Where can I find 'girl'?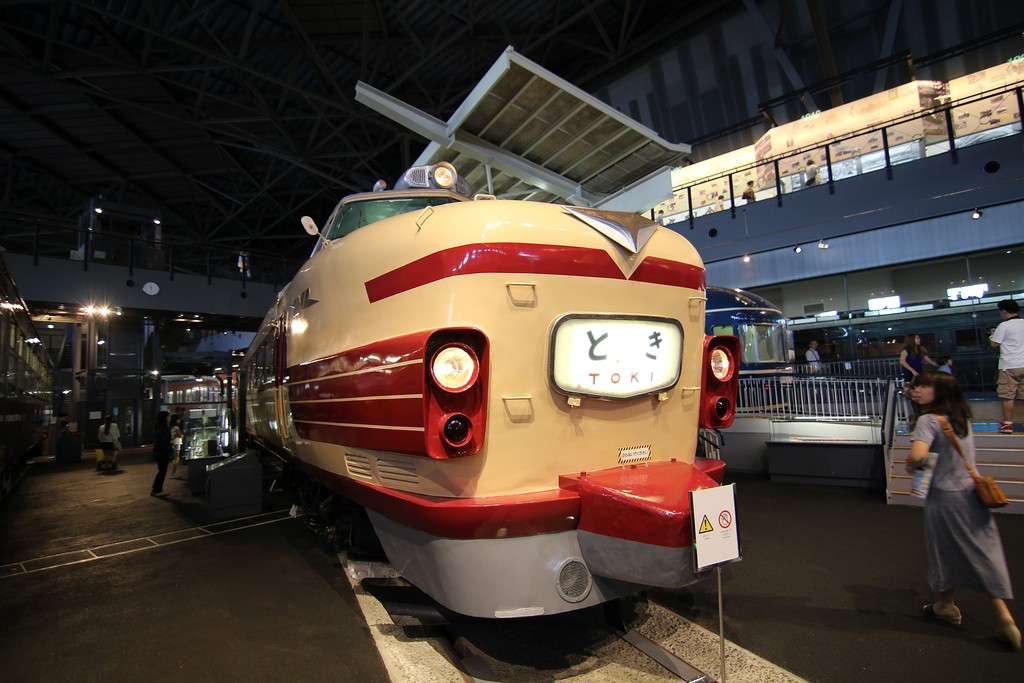
You can find it at bbox=(886, 336, 1023, 657).
